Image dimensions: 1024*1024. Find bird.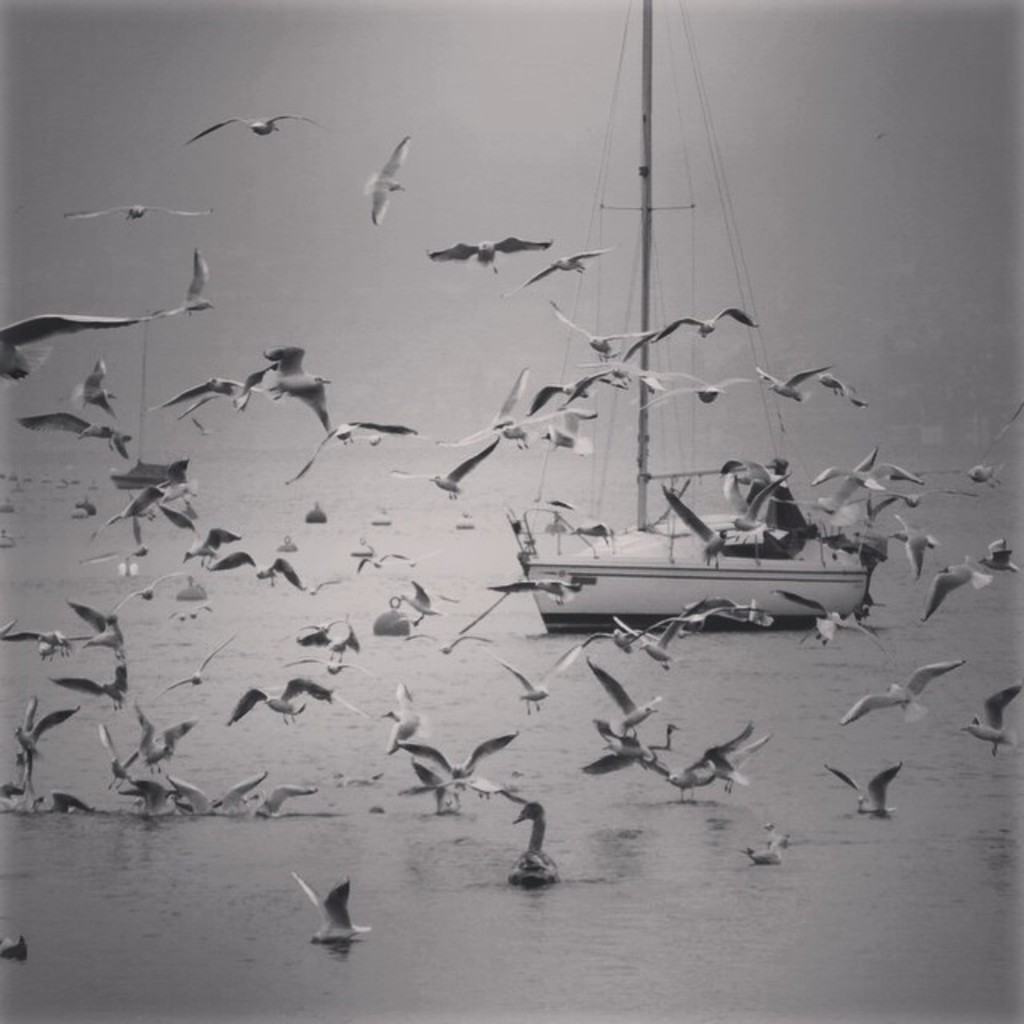
x1=294 y1=877 x2=374 y2=949.
